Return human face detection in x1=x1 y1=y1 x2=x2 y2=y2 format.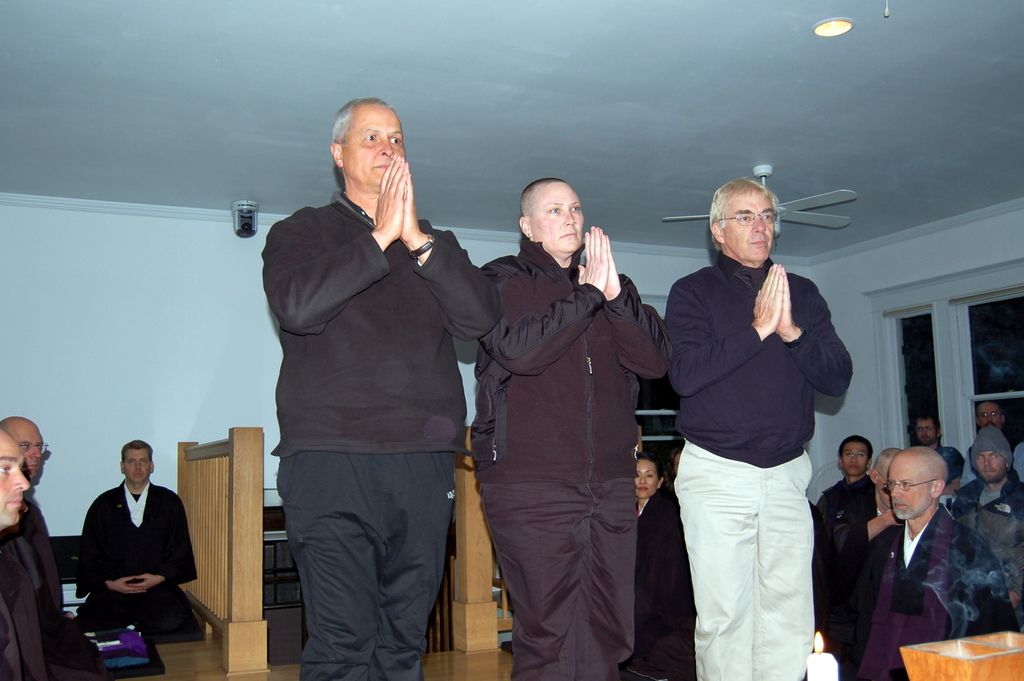
x1=342 y1=101 x2=410 y2=192.
